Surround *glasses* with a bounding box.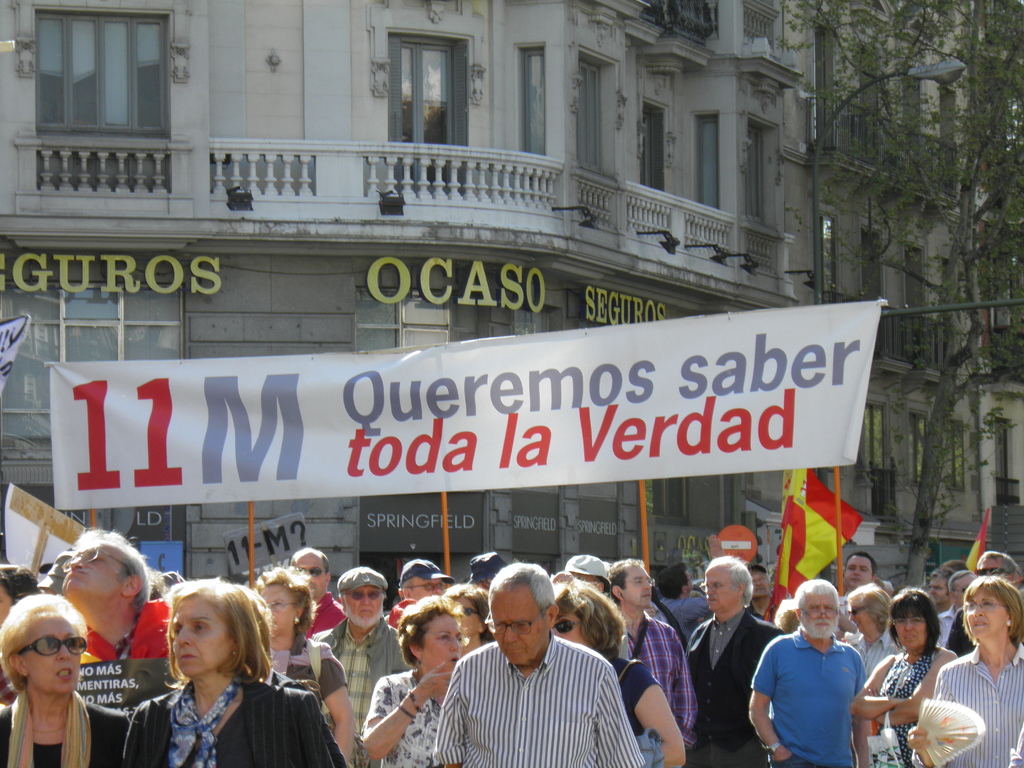
crop(401, 582, 441, 596).
